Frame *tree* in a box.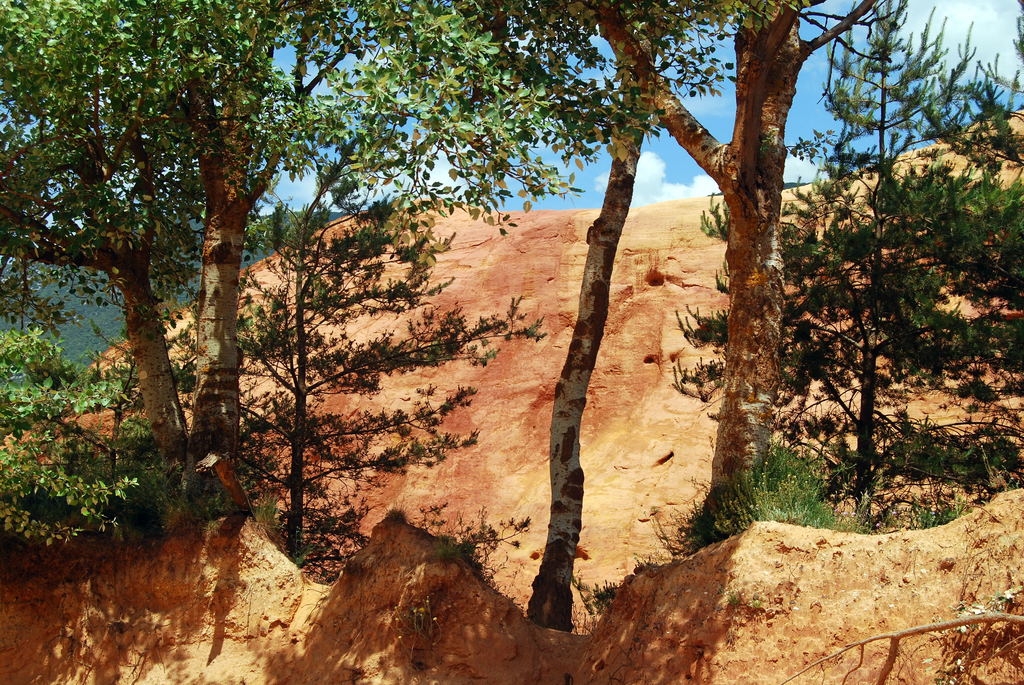
x1=25, y1=51, x2=304, y2=558.
